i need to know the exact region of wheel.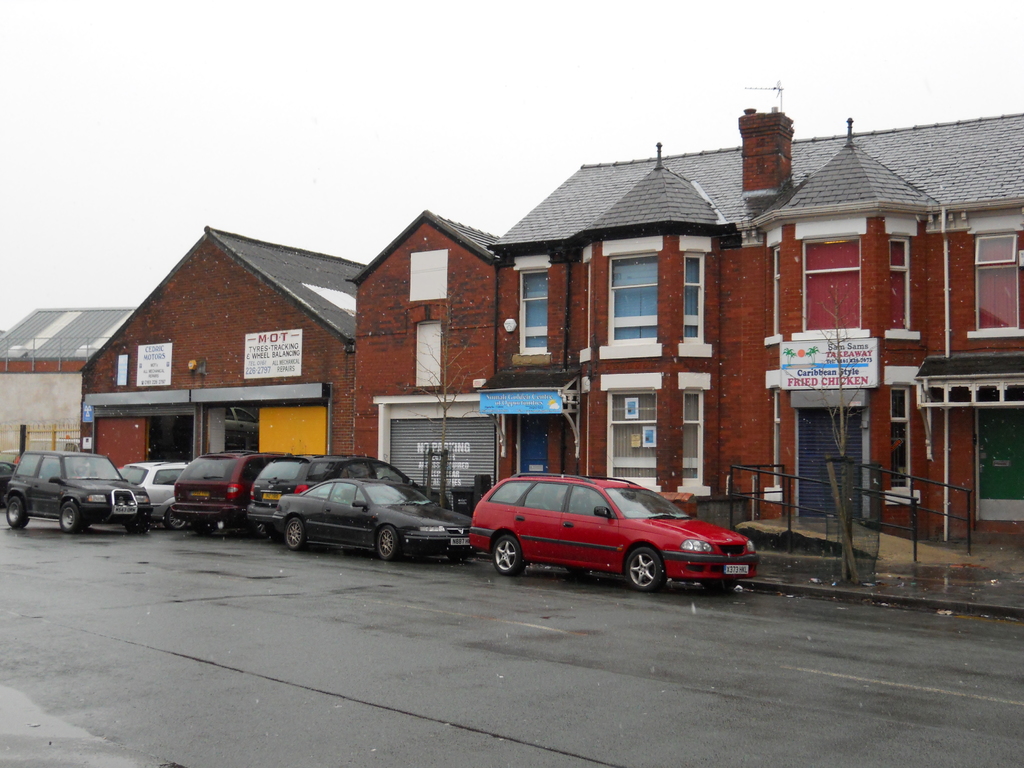
Region: locate(623, 547, 664, 590).
